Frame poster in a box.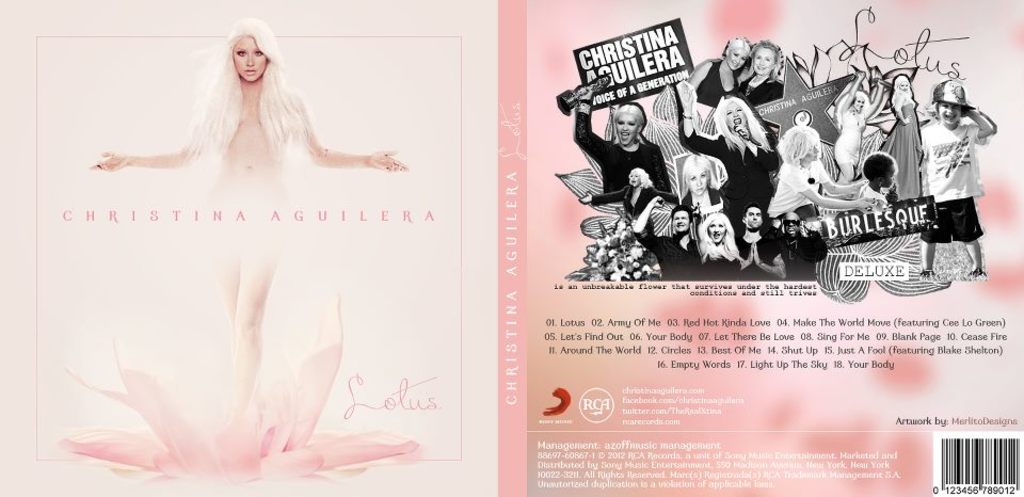
region(1, 0, 1022, 496).
